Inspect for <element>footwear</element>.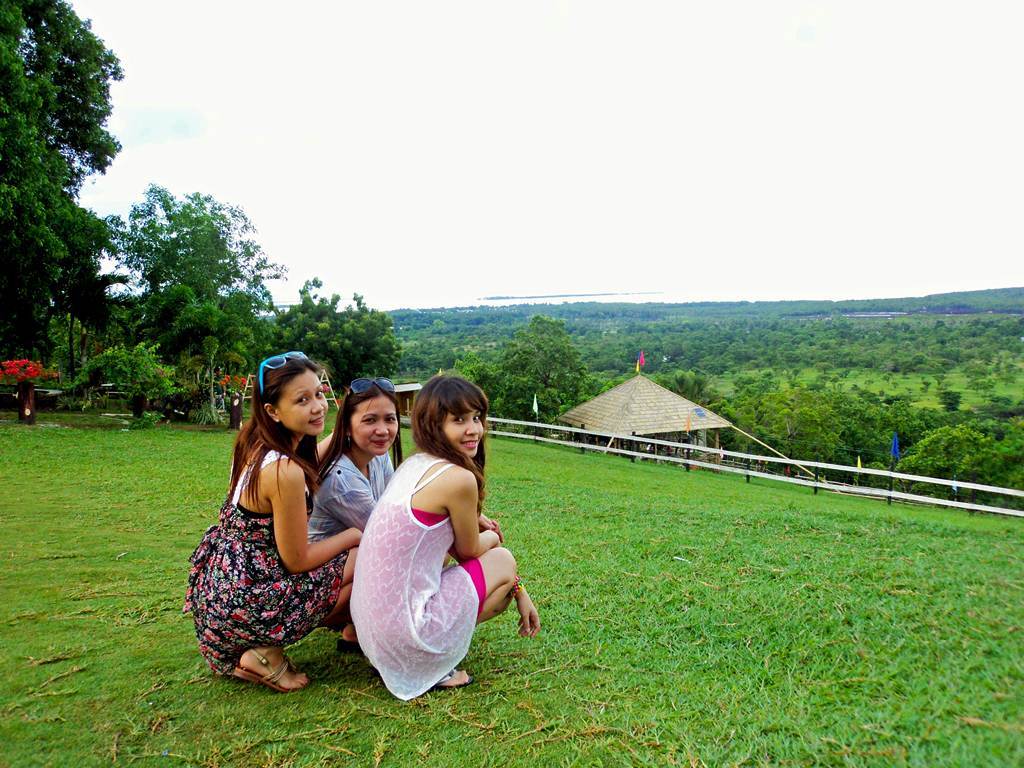
Inspection: <region>428, 669, 478, 696</region>.
